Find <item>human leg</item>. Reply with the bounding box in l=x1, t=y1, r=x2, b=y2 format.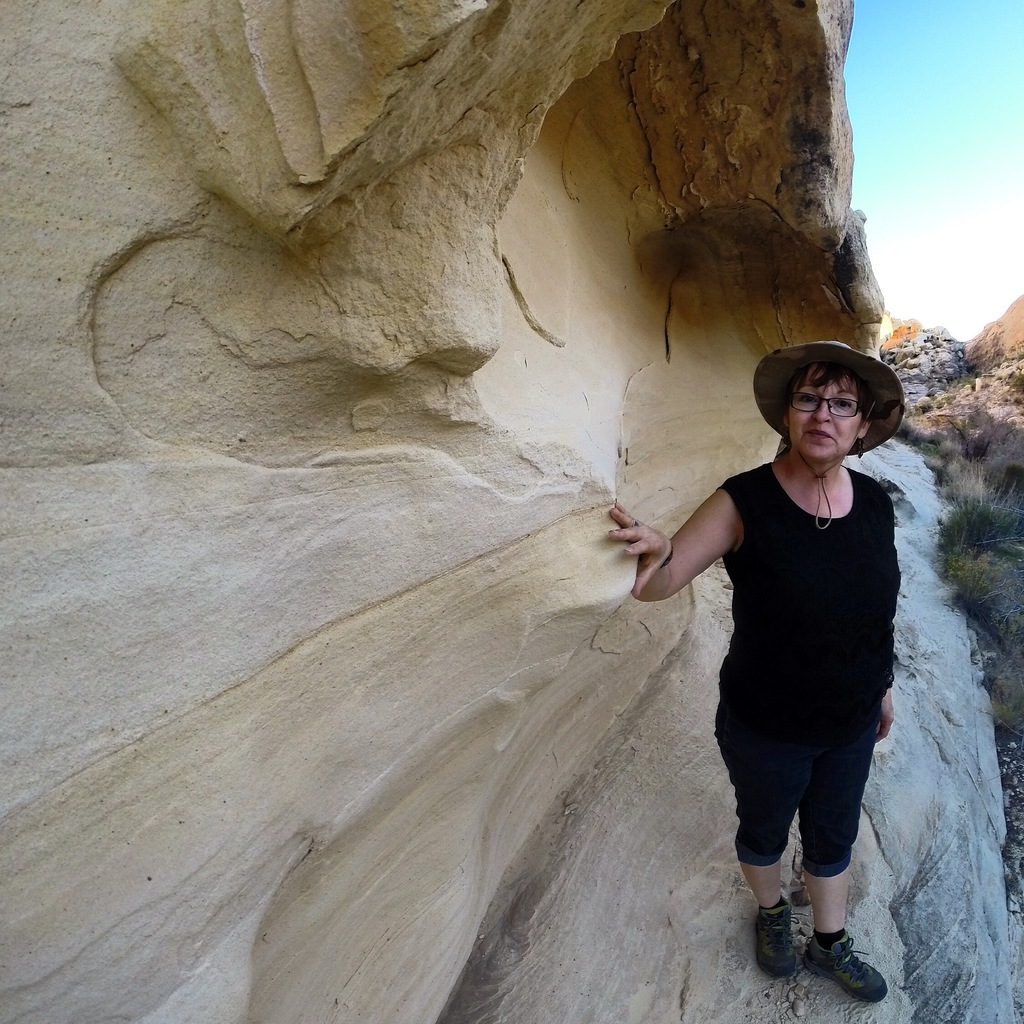
l=726, t=705, r=812, b=972.
